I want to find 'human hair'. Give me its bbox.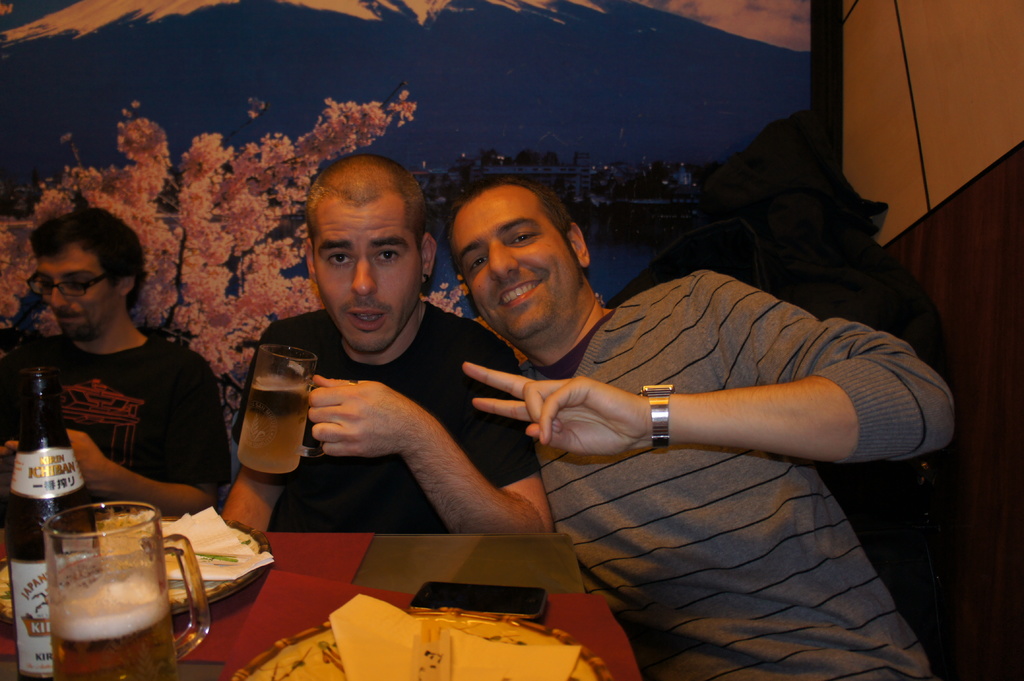
x1=304, y1=148, x2=431, y2=272.
